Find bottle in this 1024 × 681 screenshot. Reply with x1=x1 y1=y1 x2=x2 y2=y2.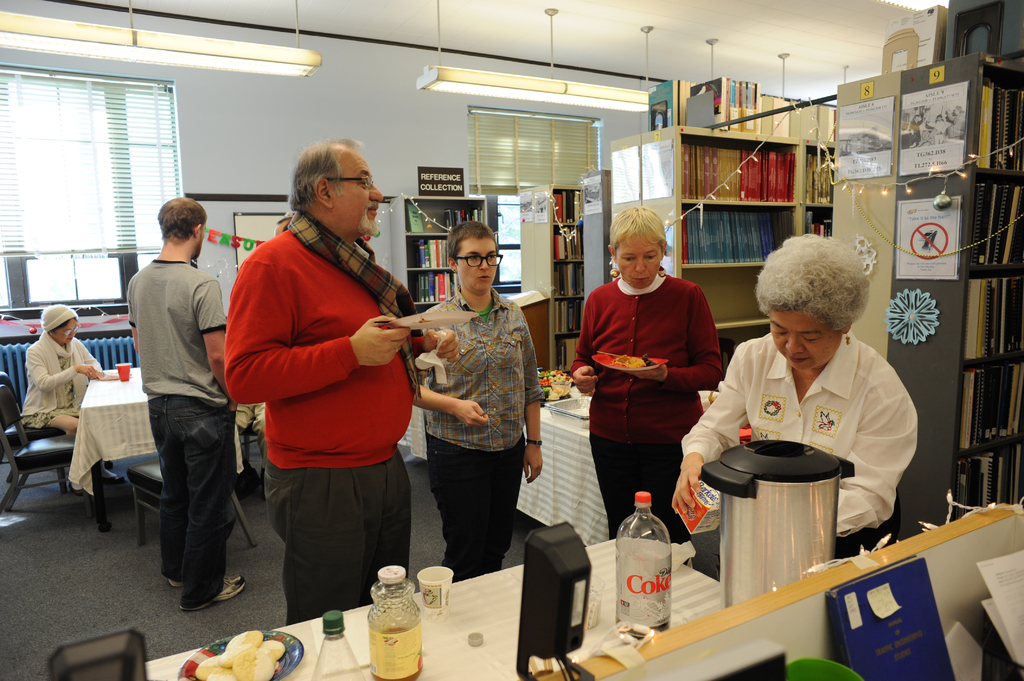
x1=616 y1=514 x2=682 y2=643.
